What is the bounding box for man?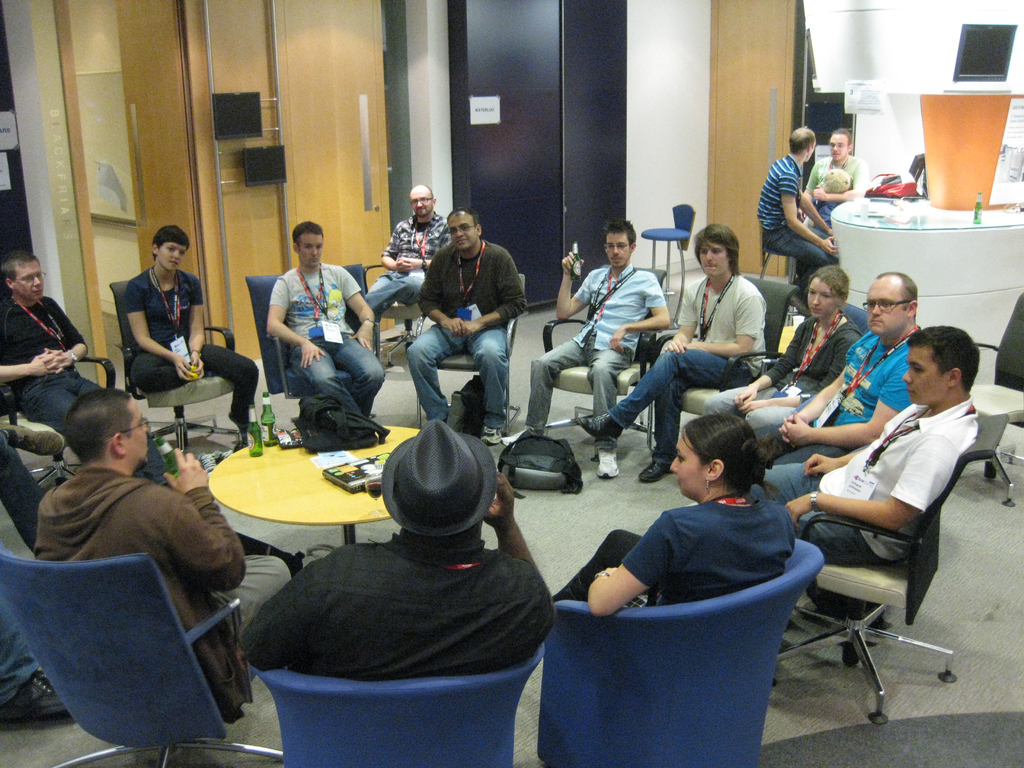
rect(25, 404, 228, 618).
